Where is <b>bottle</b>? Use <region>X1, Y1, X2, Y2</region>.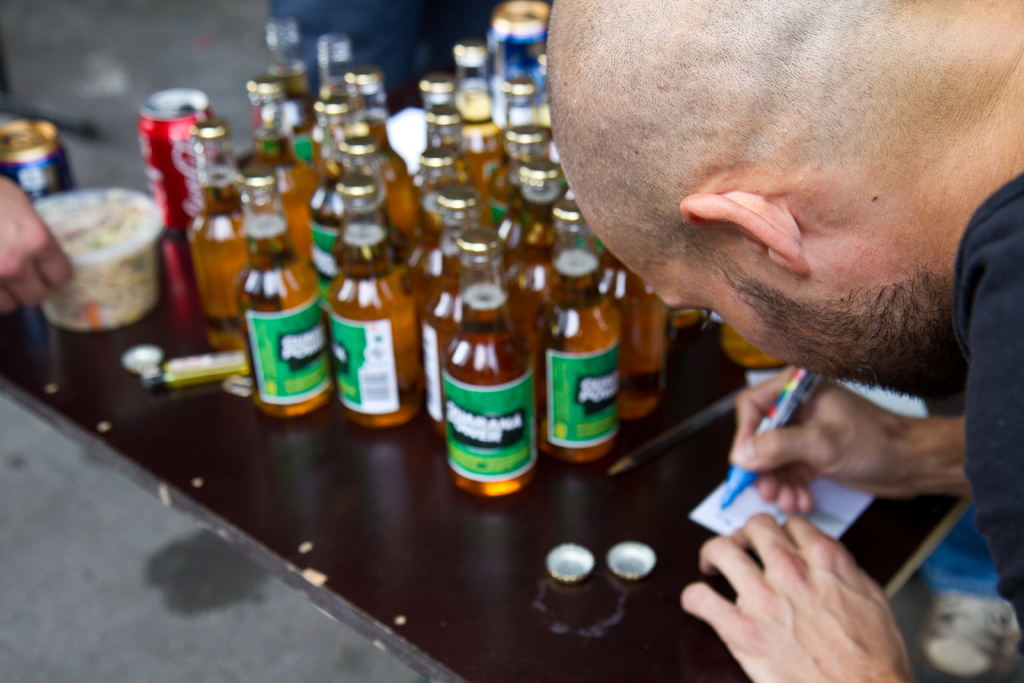
<region>323, 215, 425, 423</region>.
